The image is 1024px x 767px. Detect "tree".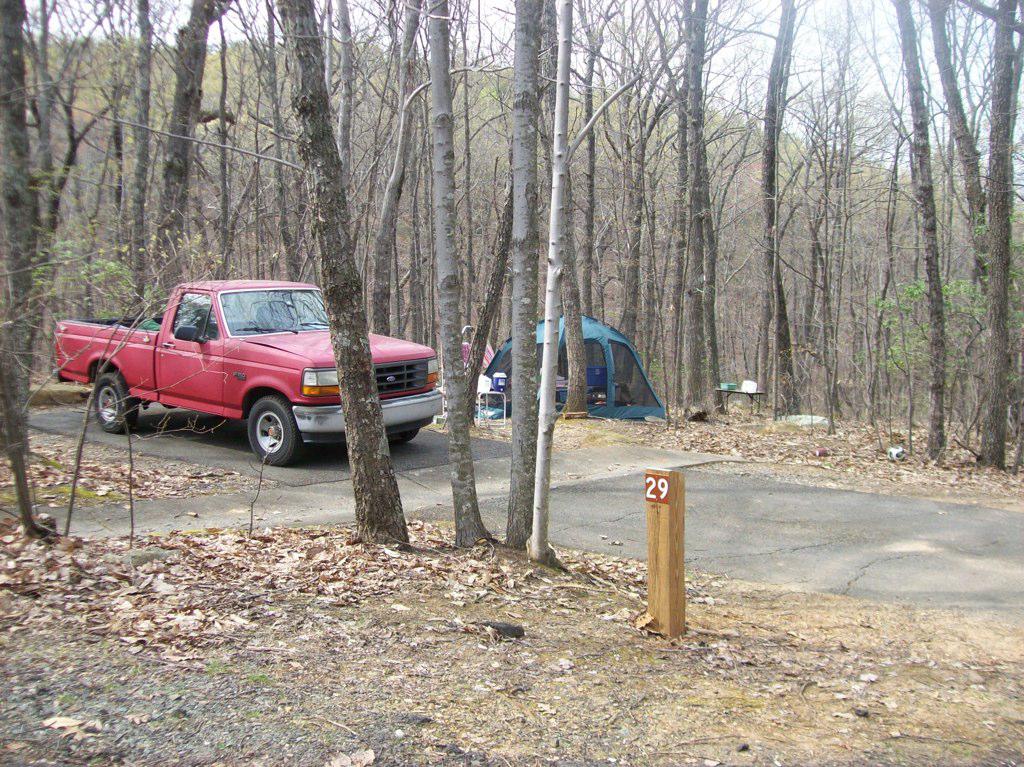
Detection: box(37, 0, 201, 281).
